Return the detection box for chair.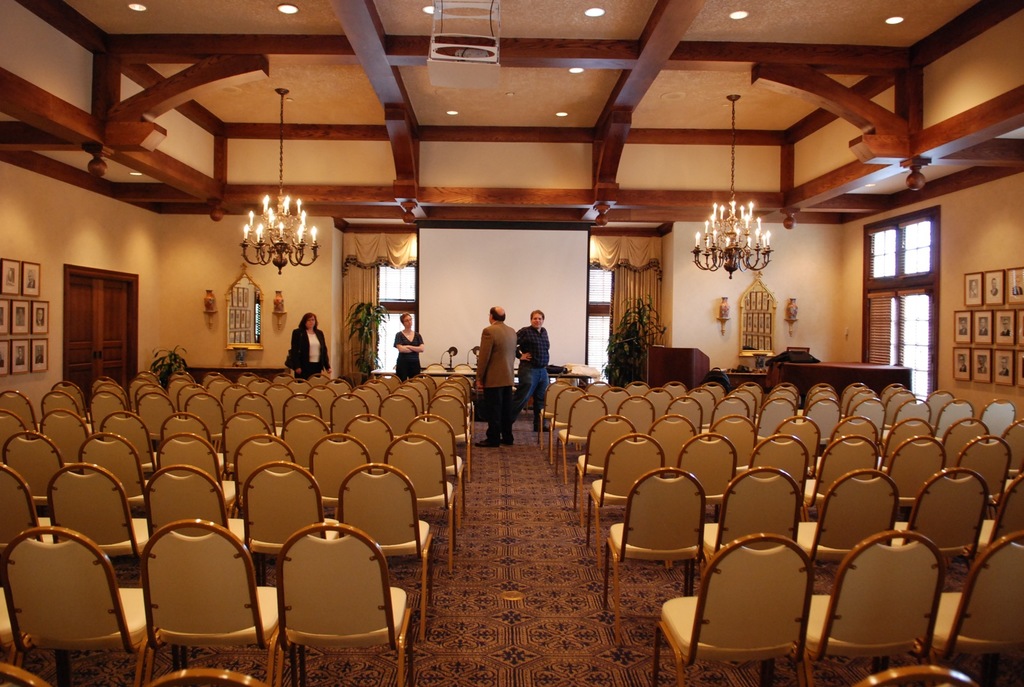
<region>0, 415, 21, 436</region>.
